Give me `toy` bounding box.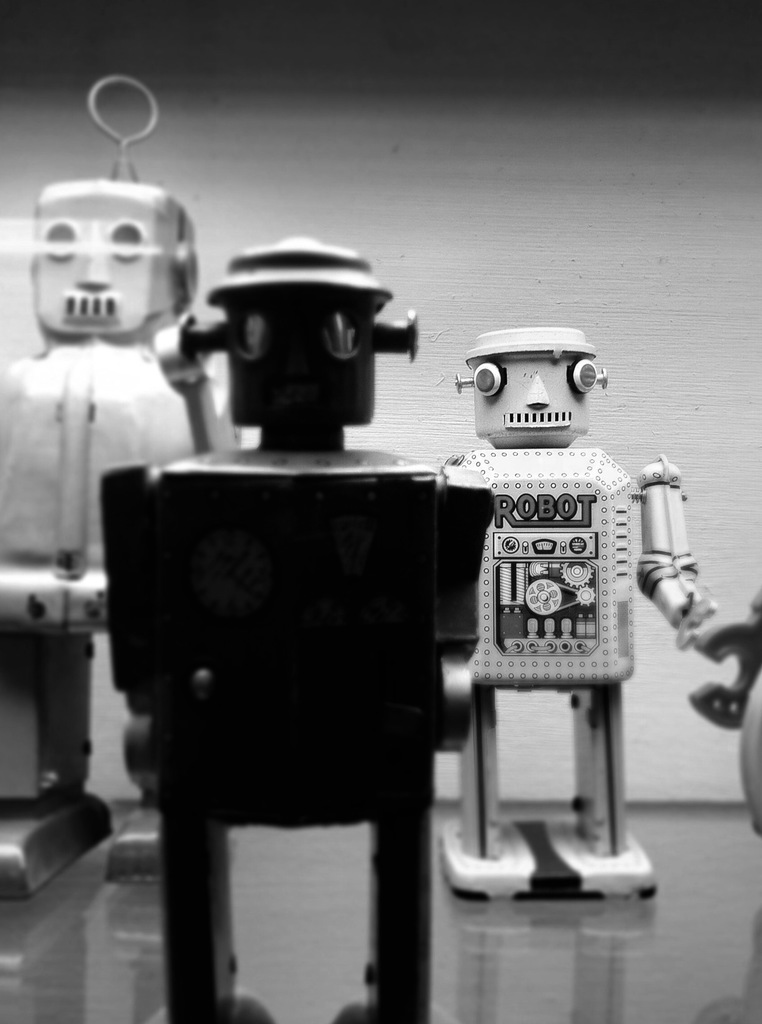
crop(102, 232, 496, 1023).
